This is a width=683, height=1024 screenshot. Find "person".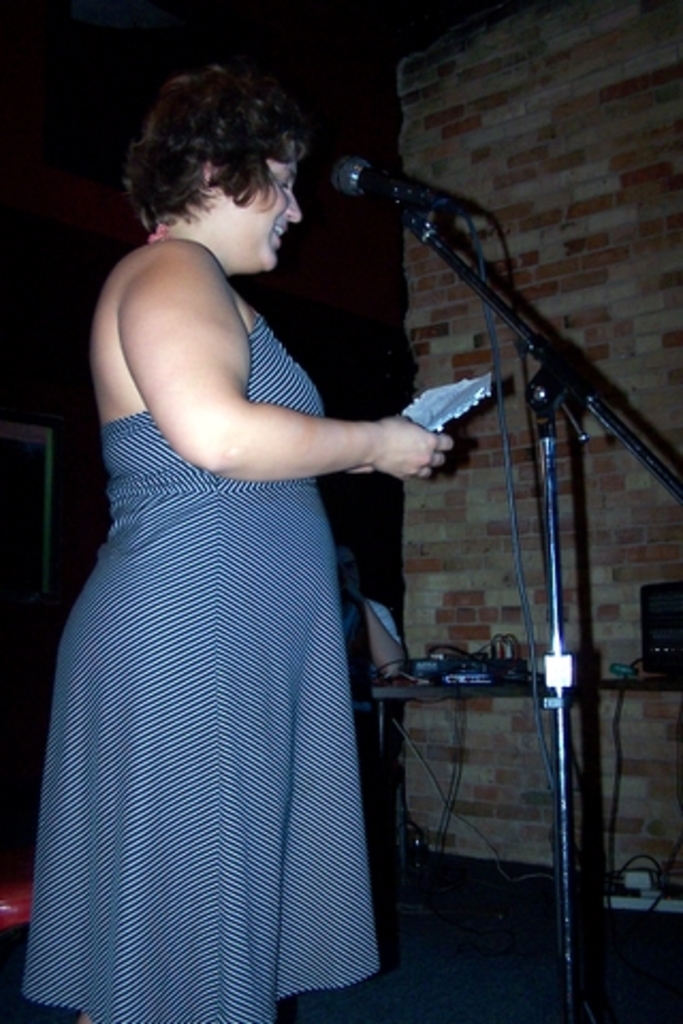
Bounding box: [left=58, top=62, right=472, bottom=1001].
